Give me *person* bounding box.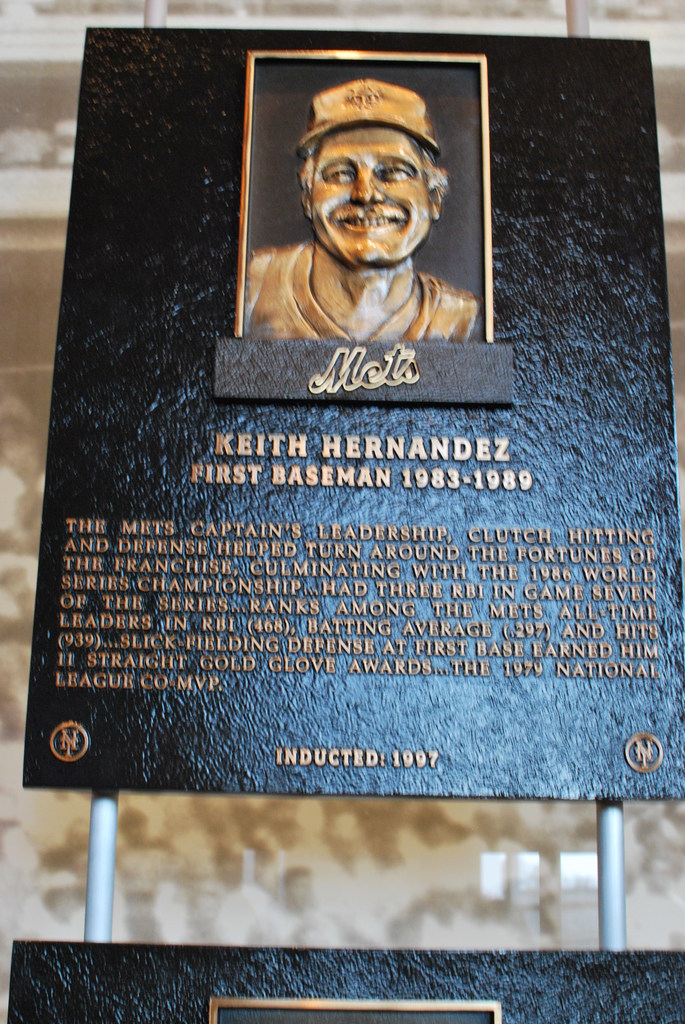
[x1=238, y1=69, x2=484, y2=342].
